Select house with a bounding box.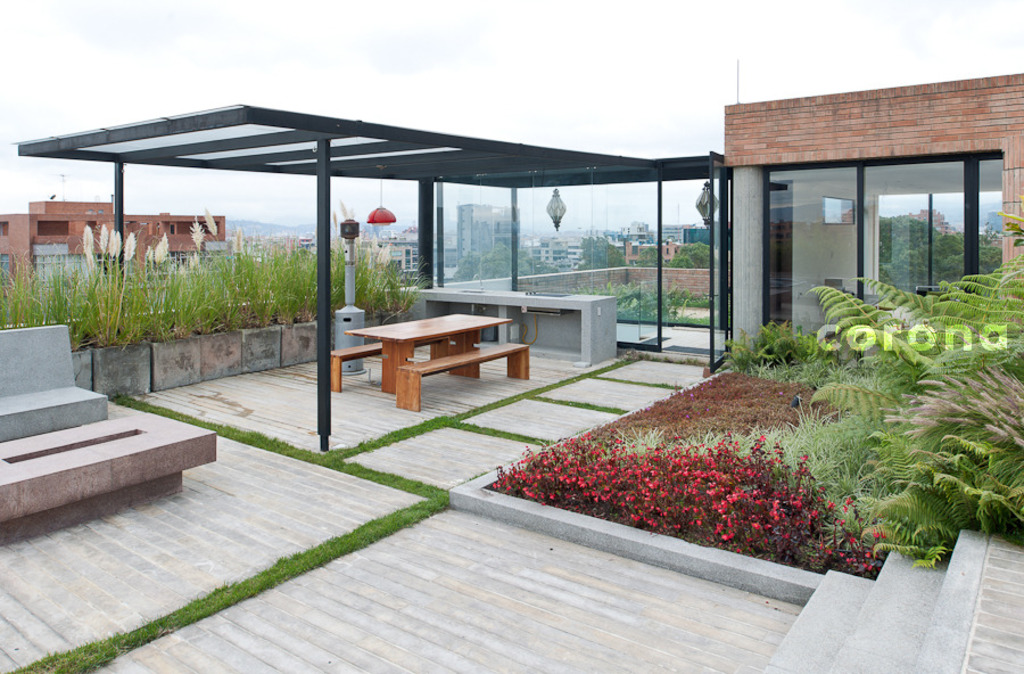
rect(0, 191, 237, 321).
